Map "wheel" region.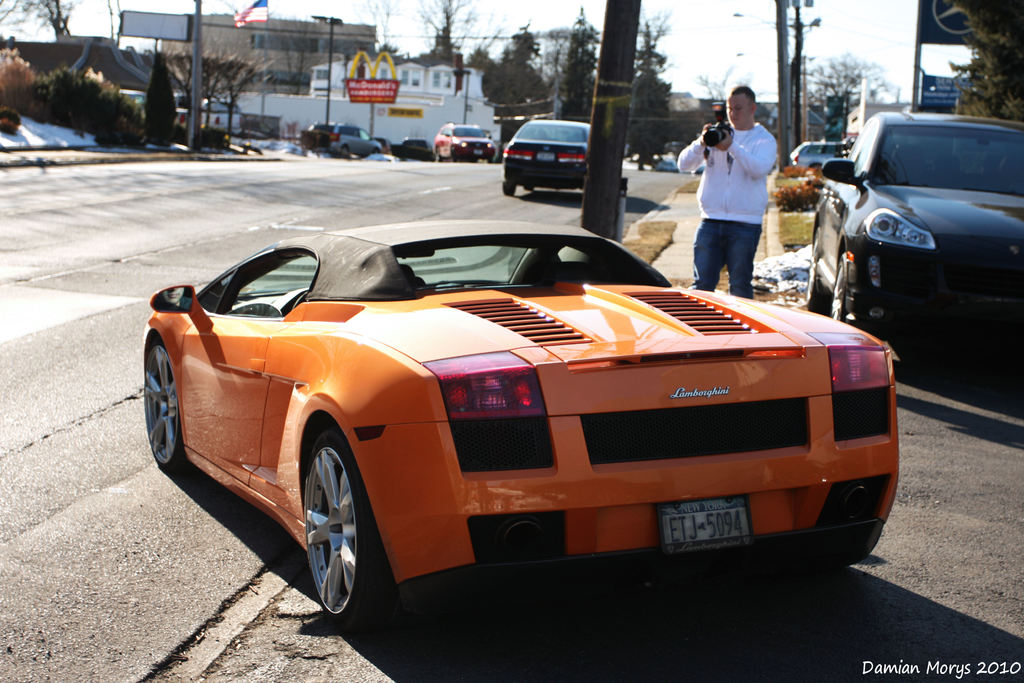
Mapped to select_region(505, 167, 520, 198).
